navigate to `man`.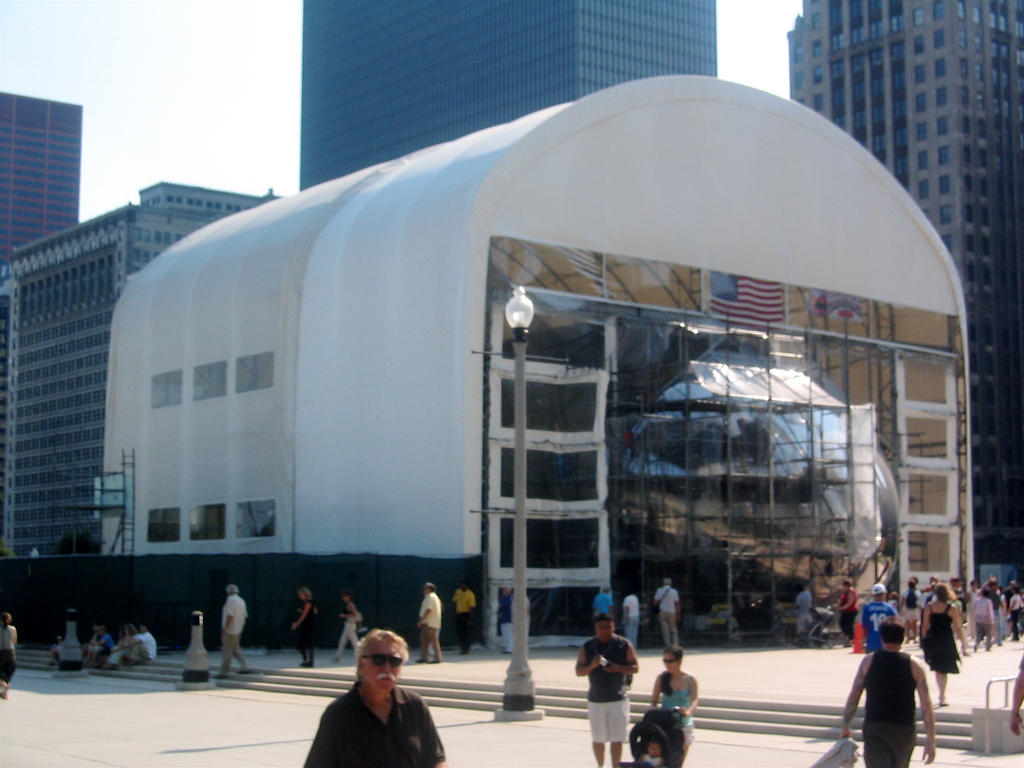
Navigation target: box=[831, 618, 938, 767].
